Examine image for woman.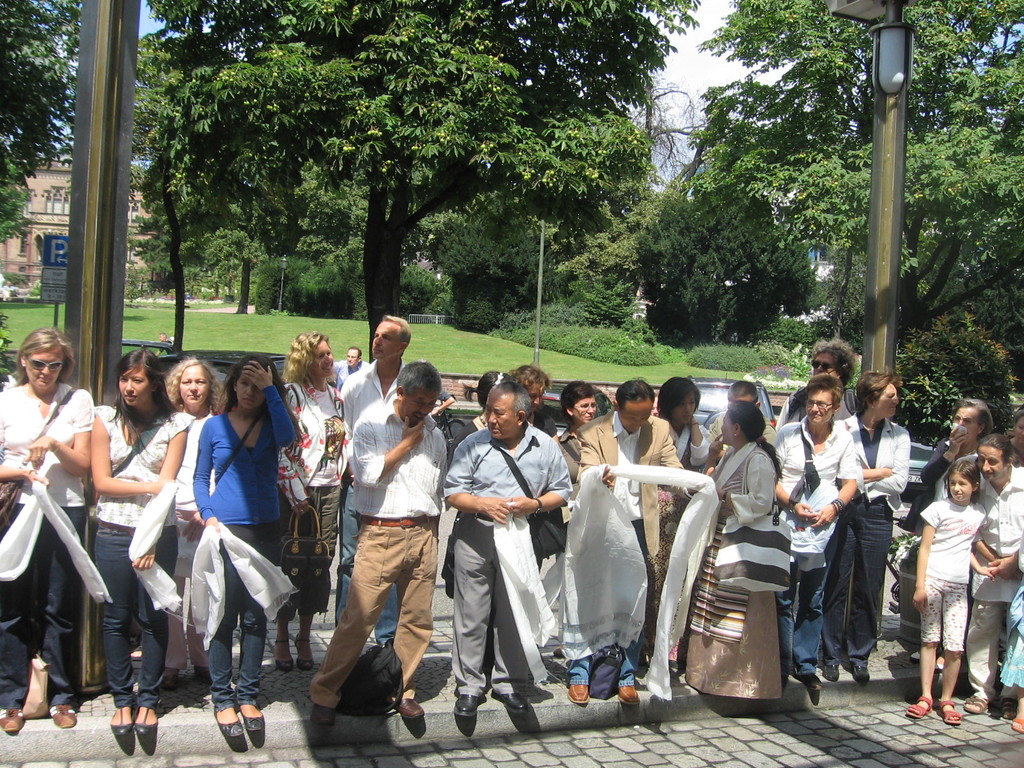
Examination result: (552,378,600,658).
